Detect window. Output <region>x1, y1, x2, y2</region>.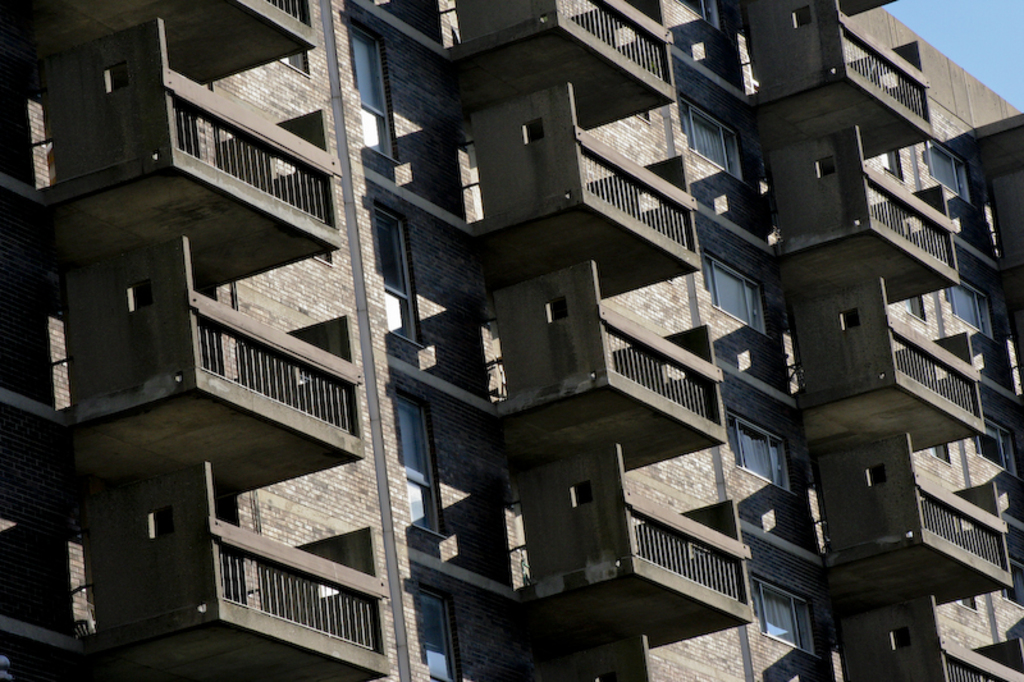
<region>977, 416, 1019, 472</region>.
